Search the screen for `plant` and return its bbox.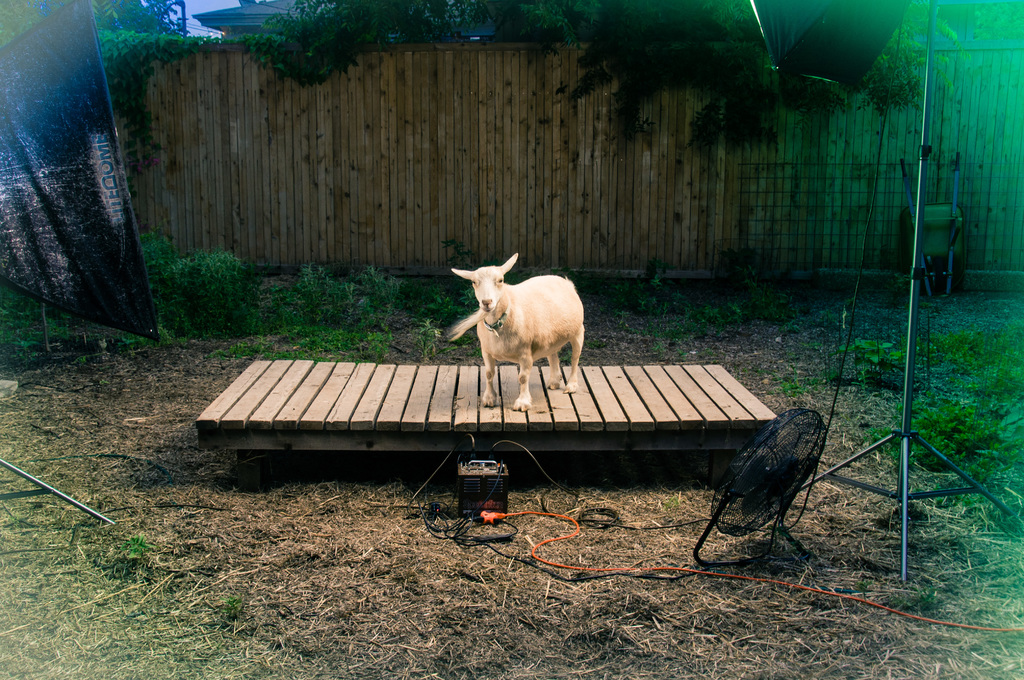
Found: (x1=606, y1=277, x2=628, y2=323).
